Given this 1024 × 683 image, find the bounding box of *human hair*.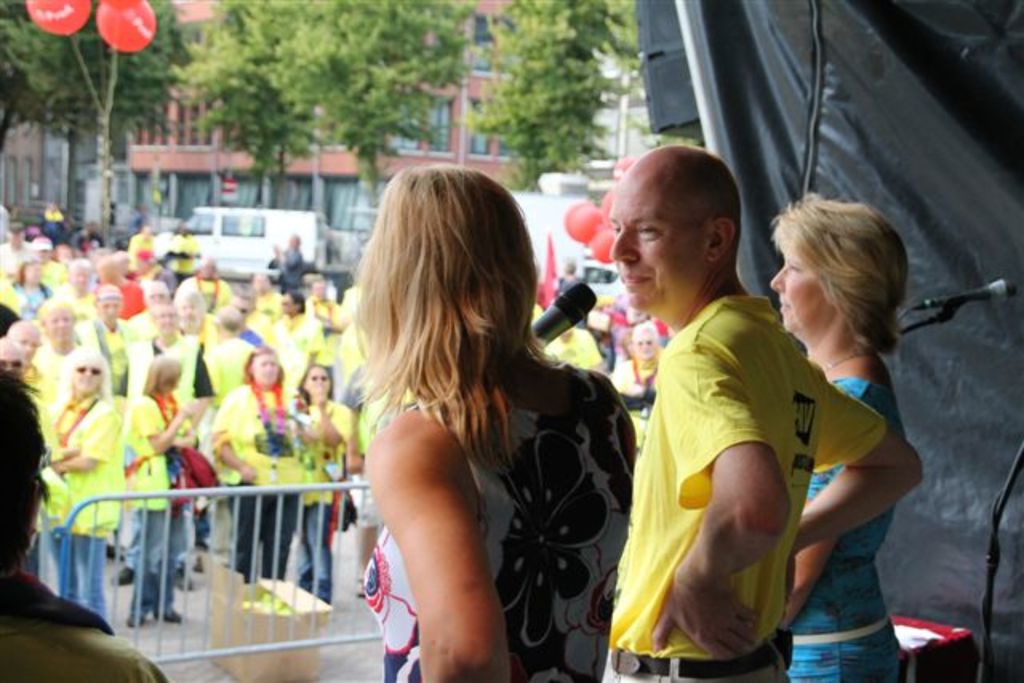
select_region(142, 345, 186, 405).
